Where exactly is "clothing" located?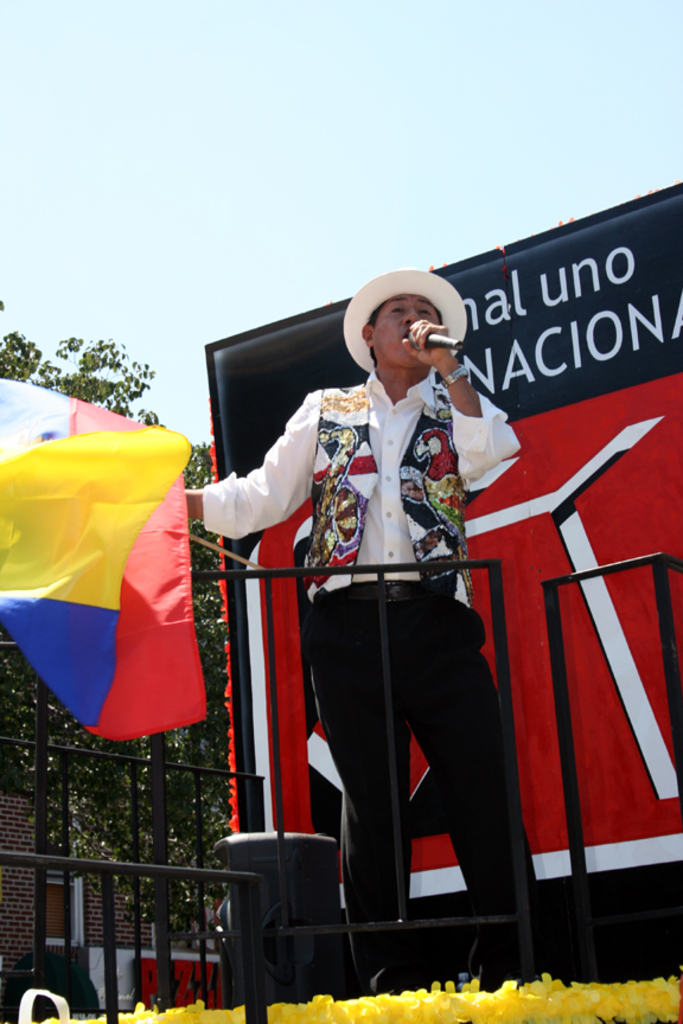
Its bounding box is 200, 367, 538, 994.
